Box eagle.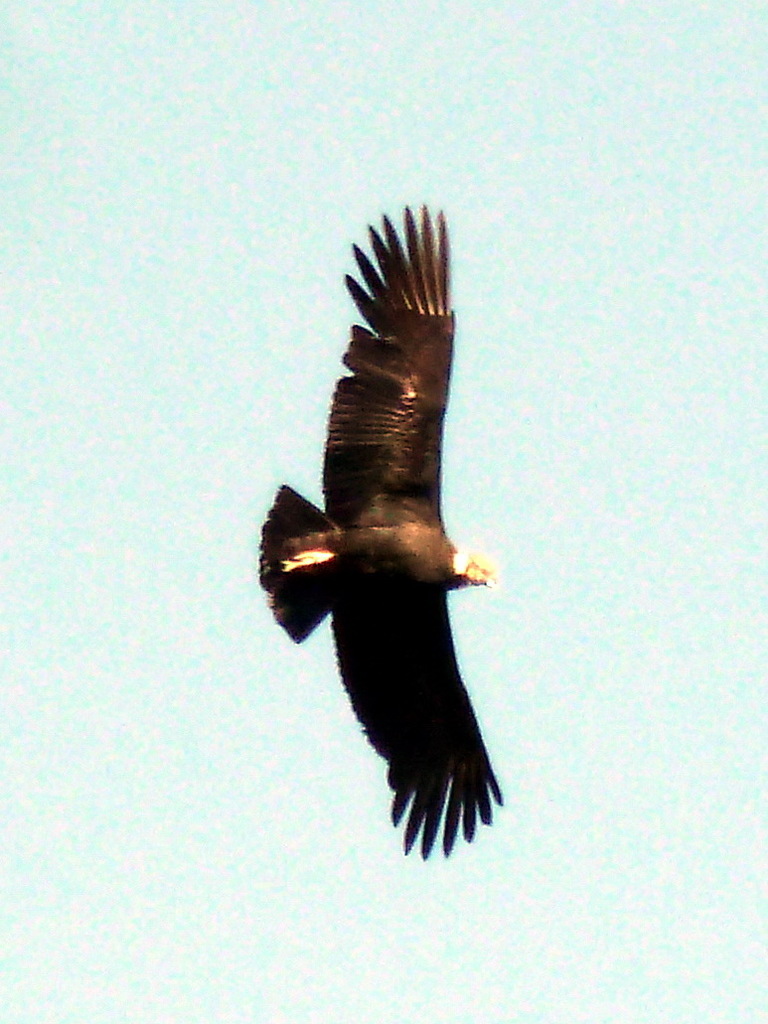
l=243, t=191, r=515, b=865.
